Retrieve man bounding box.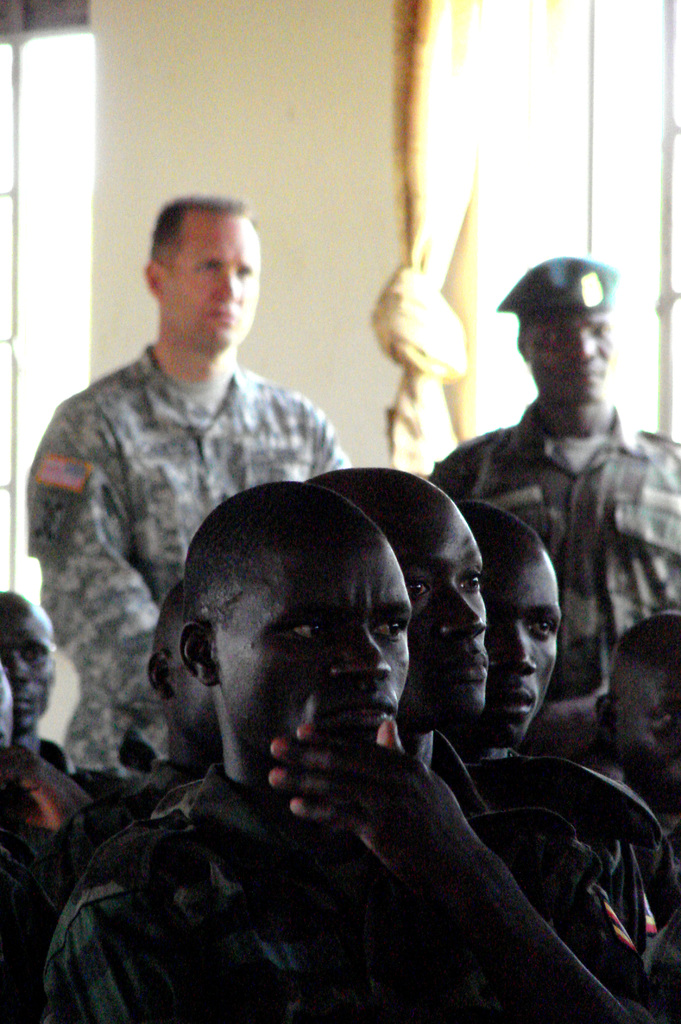
Bounding box: pyautogui.locateOnScreen(417, 505, 680, 1012).
